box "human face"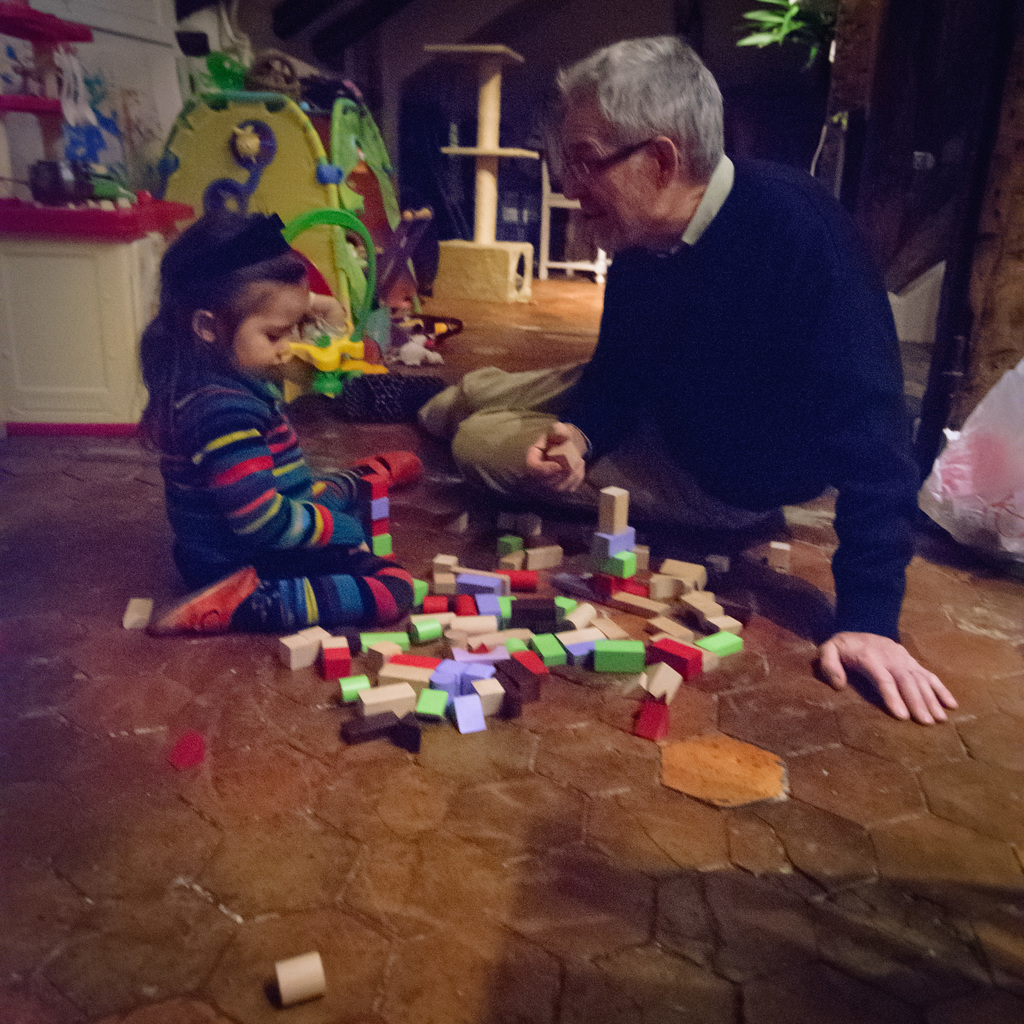
box=[221, 287, 303, 373]
